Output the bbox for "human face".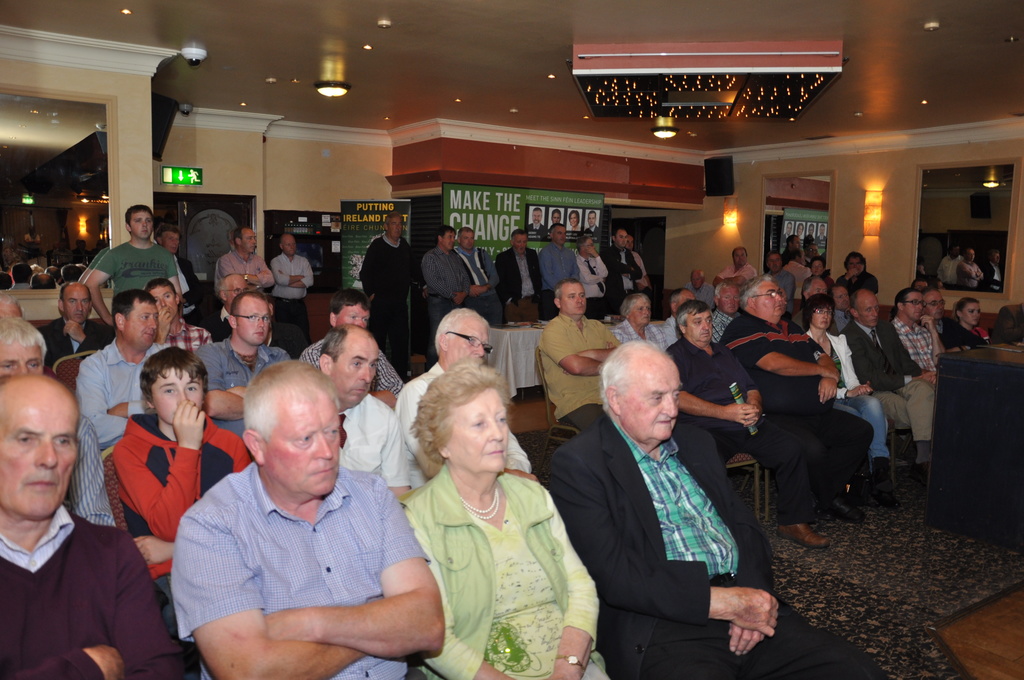
region(559, 280, 588, 319).
